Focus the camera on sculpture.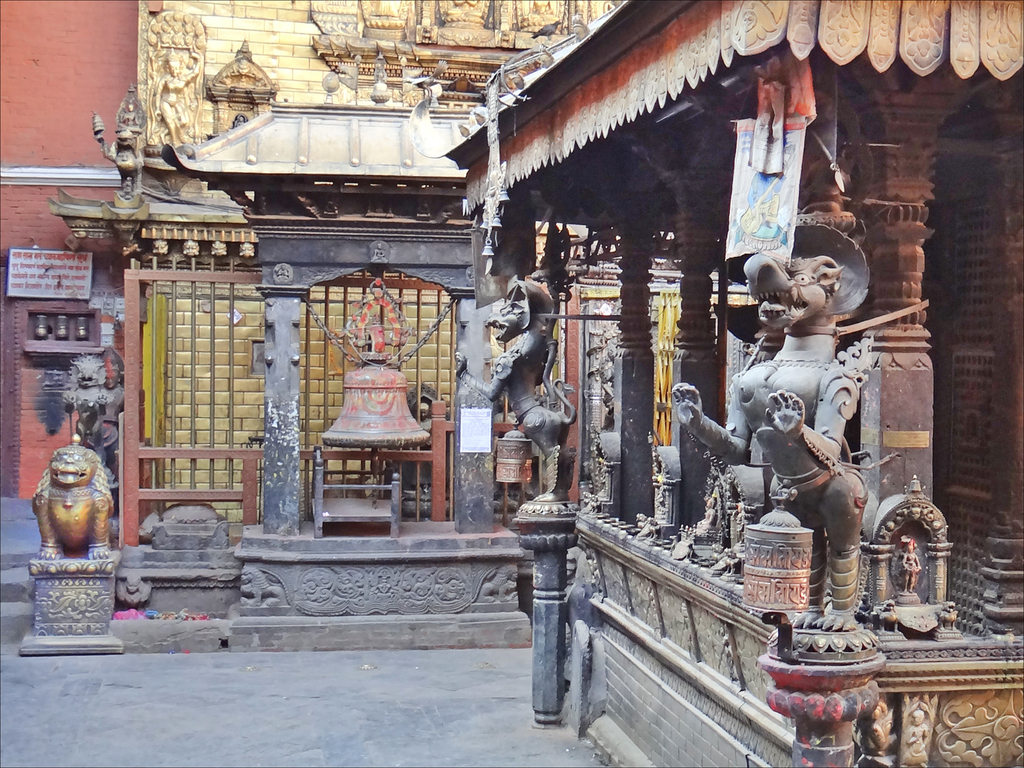
Focus region: 593 332 627 431.
